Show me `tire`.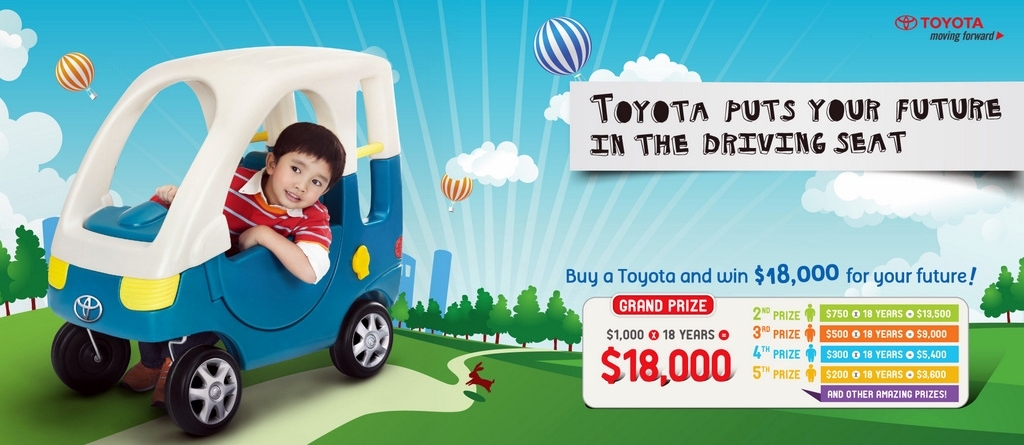
`tire` is here: BBox(50, 322, 130, 397).
